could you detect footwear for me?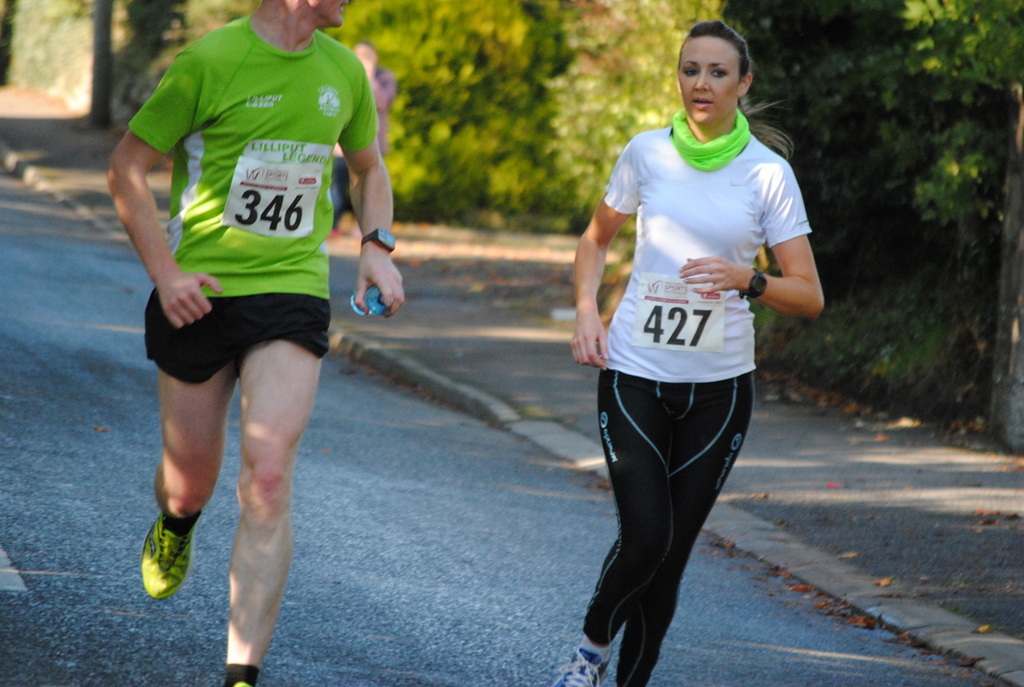
Detection result: Rect(235, 681, 251, 686).
